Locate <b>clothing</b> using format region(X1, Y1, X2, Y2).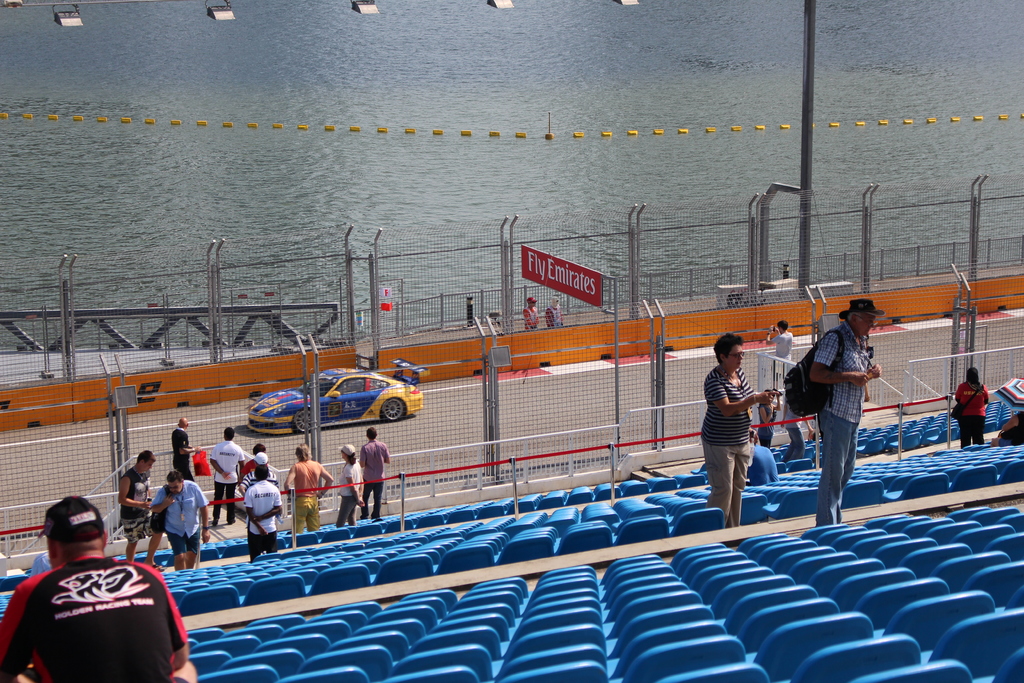
region(359, 436, 392, 514).
